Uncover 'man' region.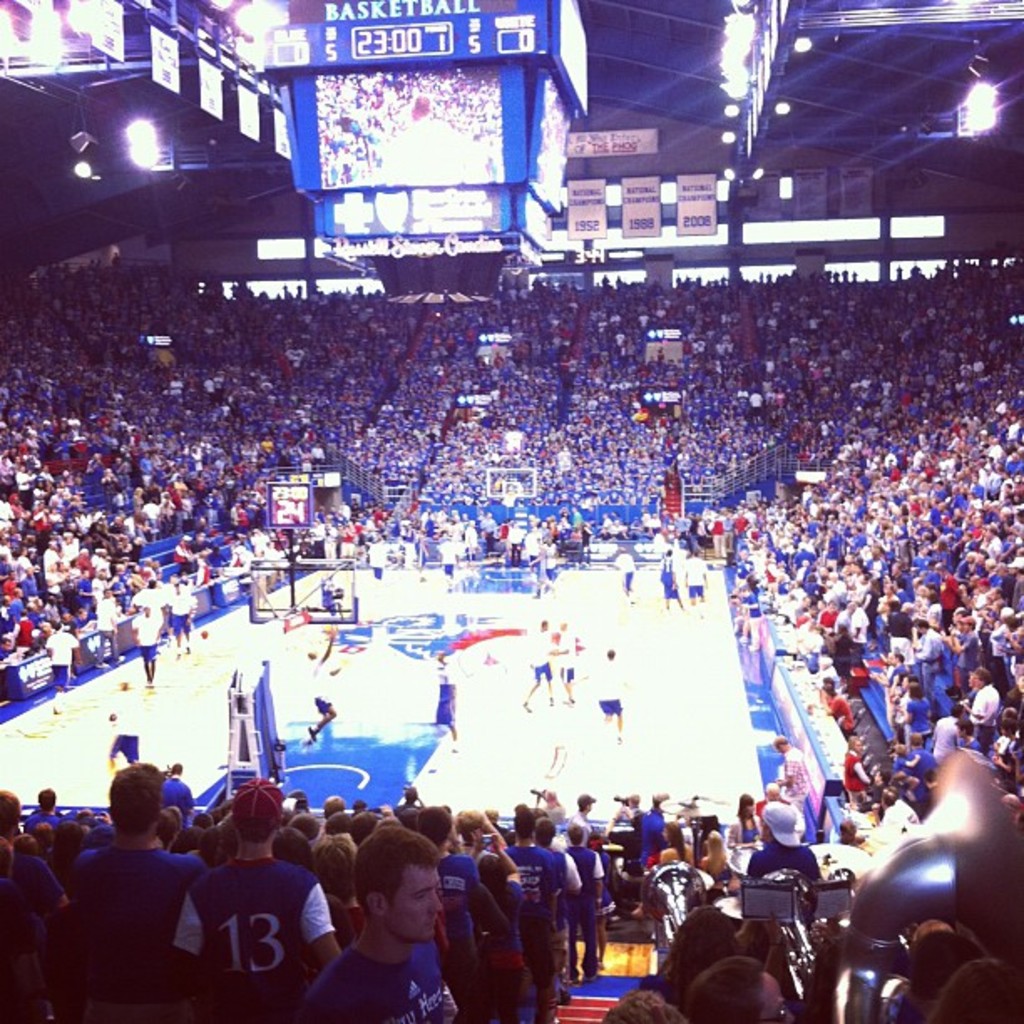
Uncovered: box(105, 708, 147, 778).
